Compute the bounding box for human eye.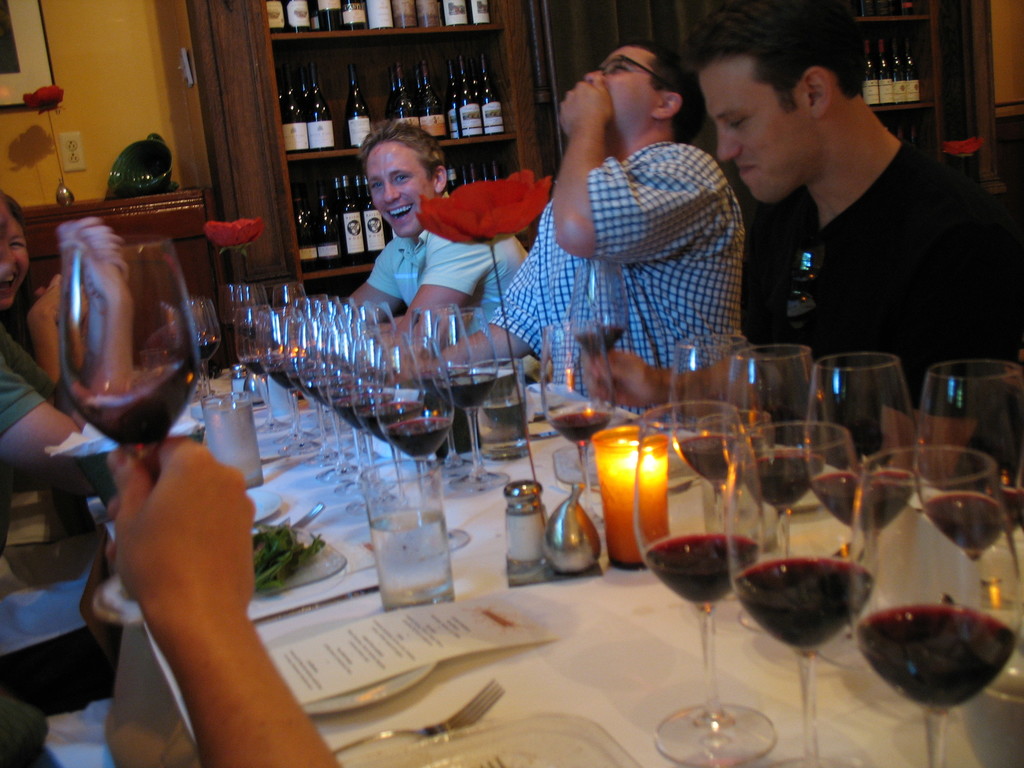
(left=725, top=116, right=749, bottom=130).
